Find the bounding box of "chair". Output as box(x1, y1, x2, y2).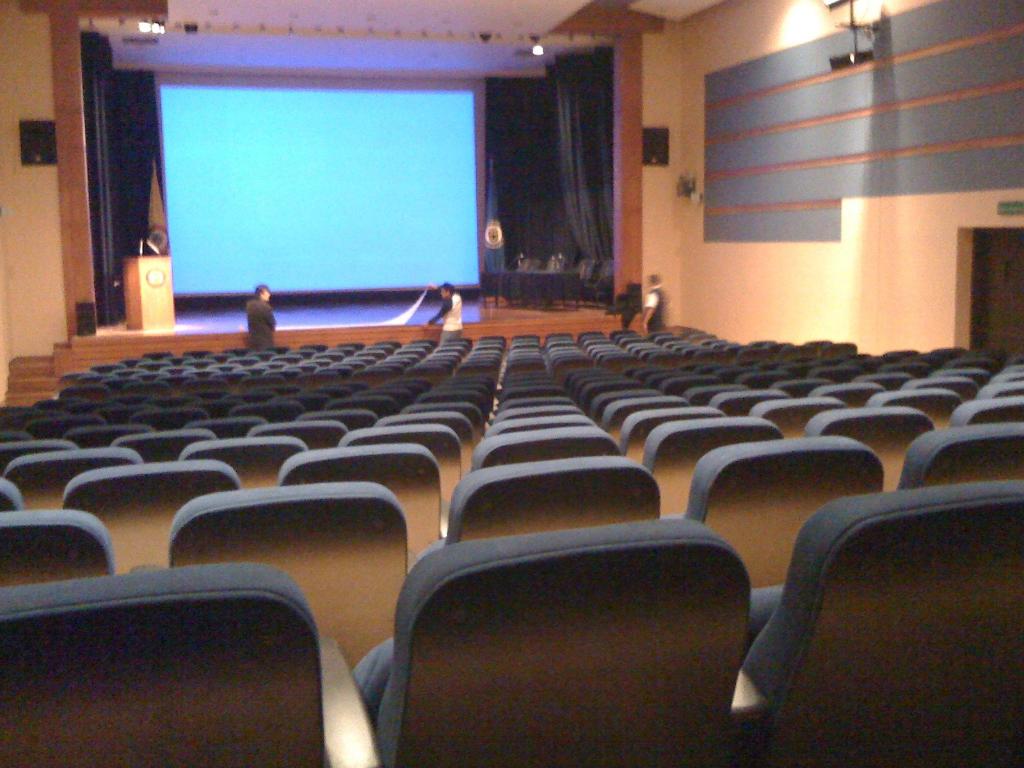
box(341, 490, 804, 751).
